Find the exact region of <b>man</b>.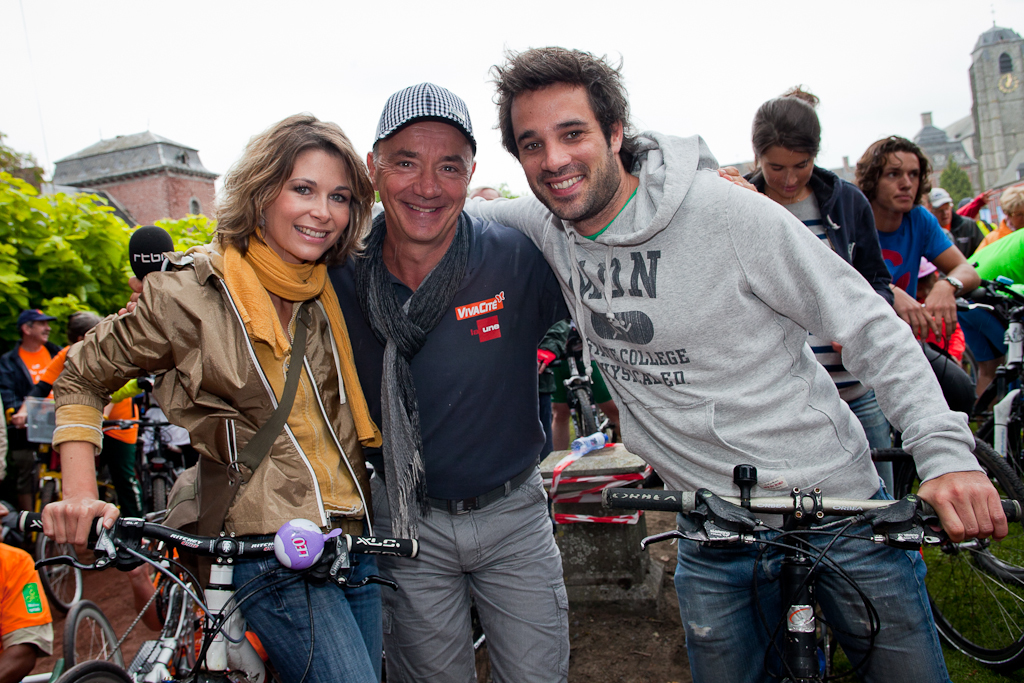
Exact region: x1=849, y1=133, x2=982, y2=421.
